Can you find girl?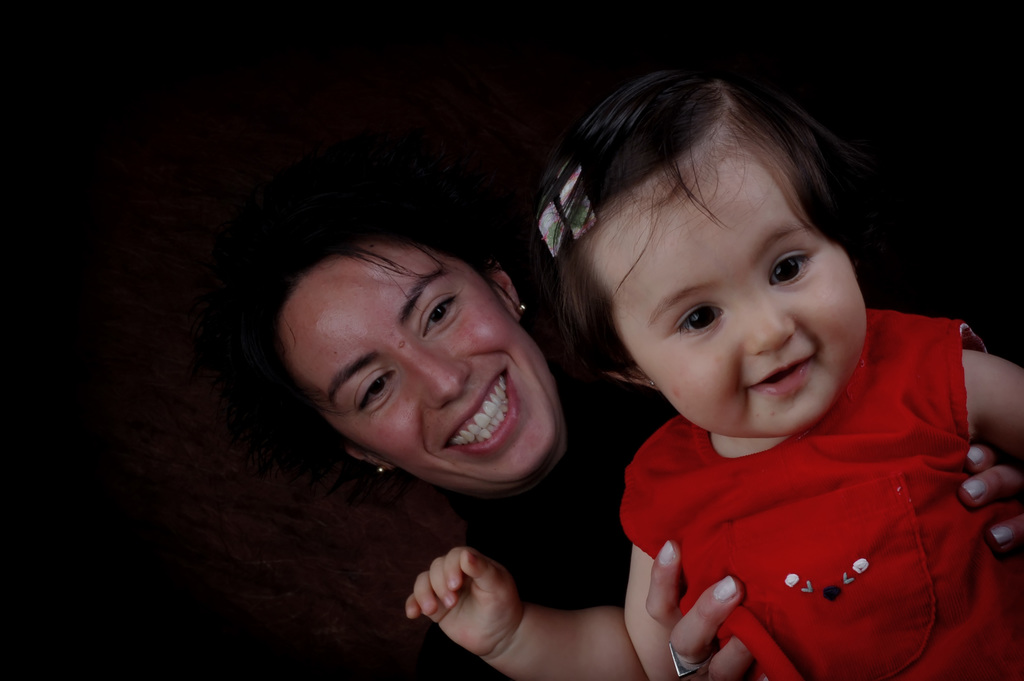
Yes, bounding box: (405,70,1023,680).
